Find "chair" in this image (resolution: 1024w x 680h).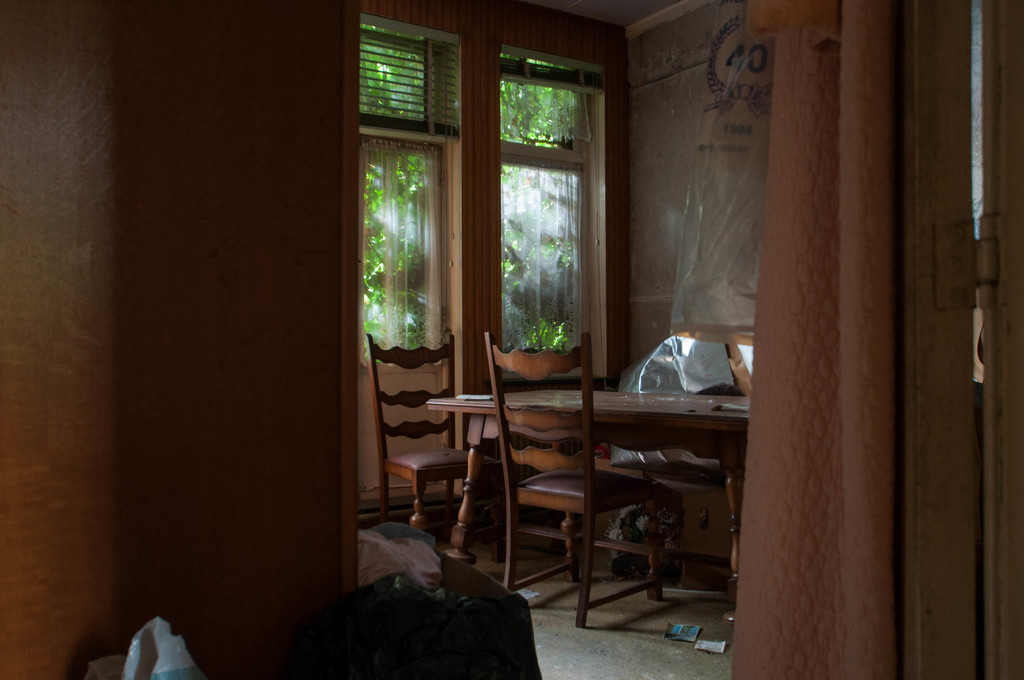
<region>478, 346, 669, 623</region>.
